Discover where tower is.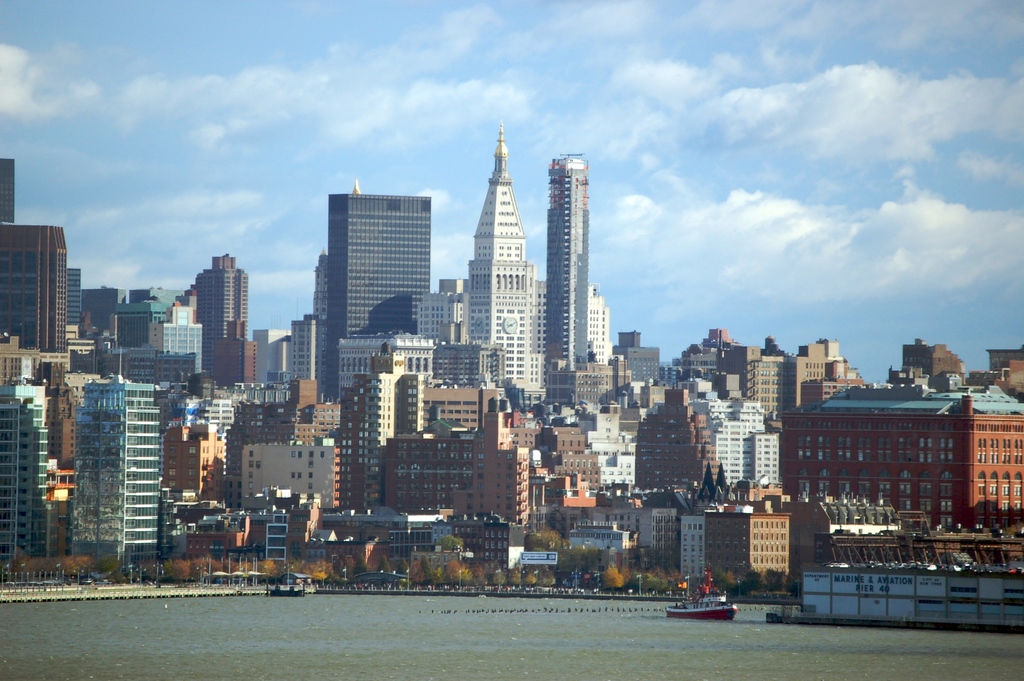
Discovered at [x1=545, y1=155, x2=588, y2=364].
